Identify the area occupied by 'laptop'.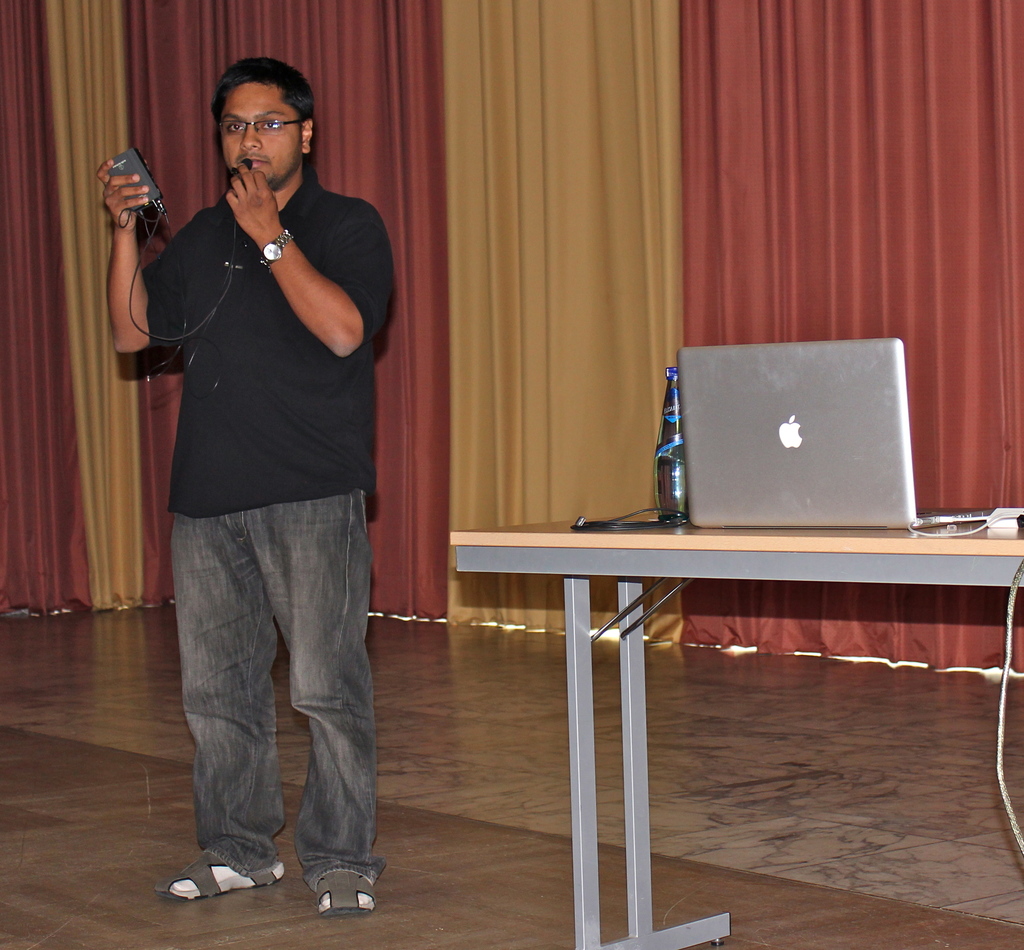
Area: [669,343,936,547].
